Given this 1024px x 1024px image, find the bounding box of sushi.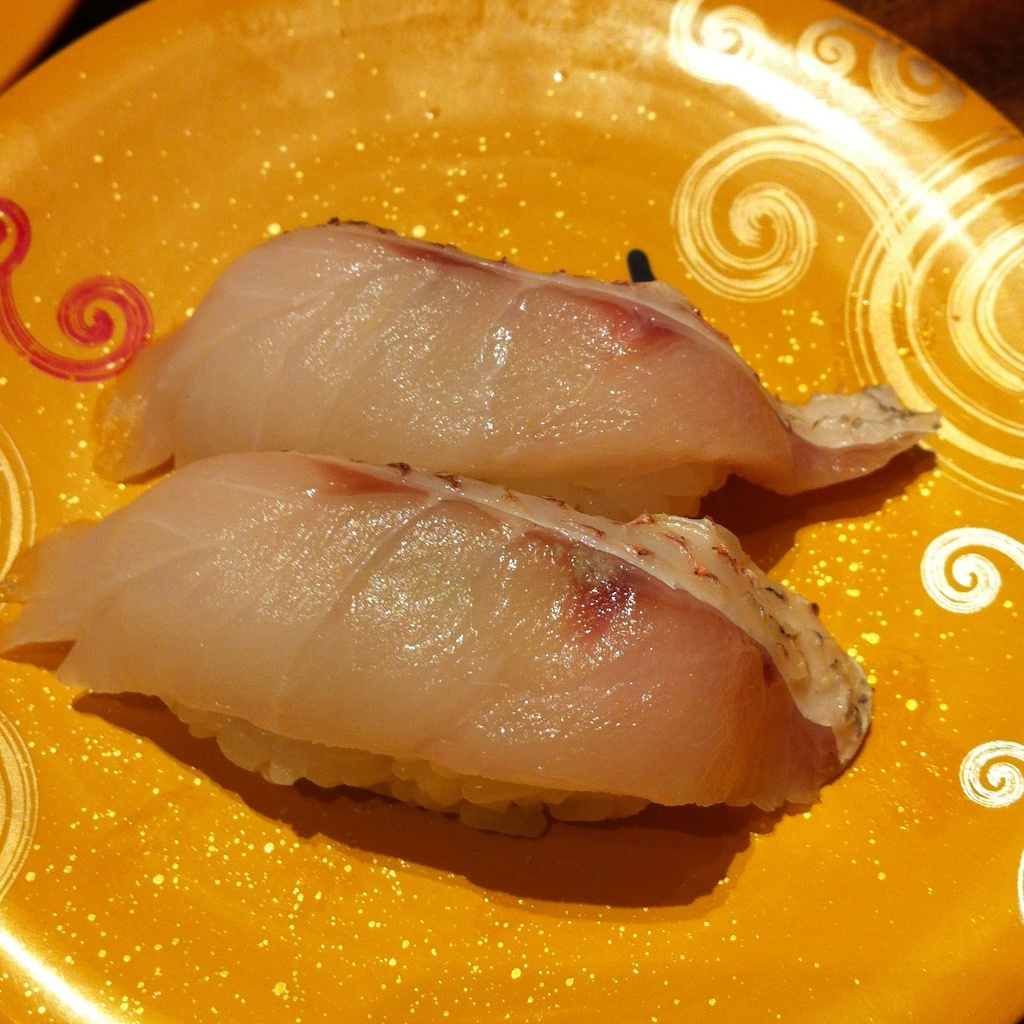
bbox(92, 216, 948, 517).
